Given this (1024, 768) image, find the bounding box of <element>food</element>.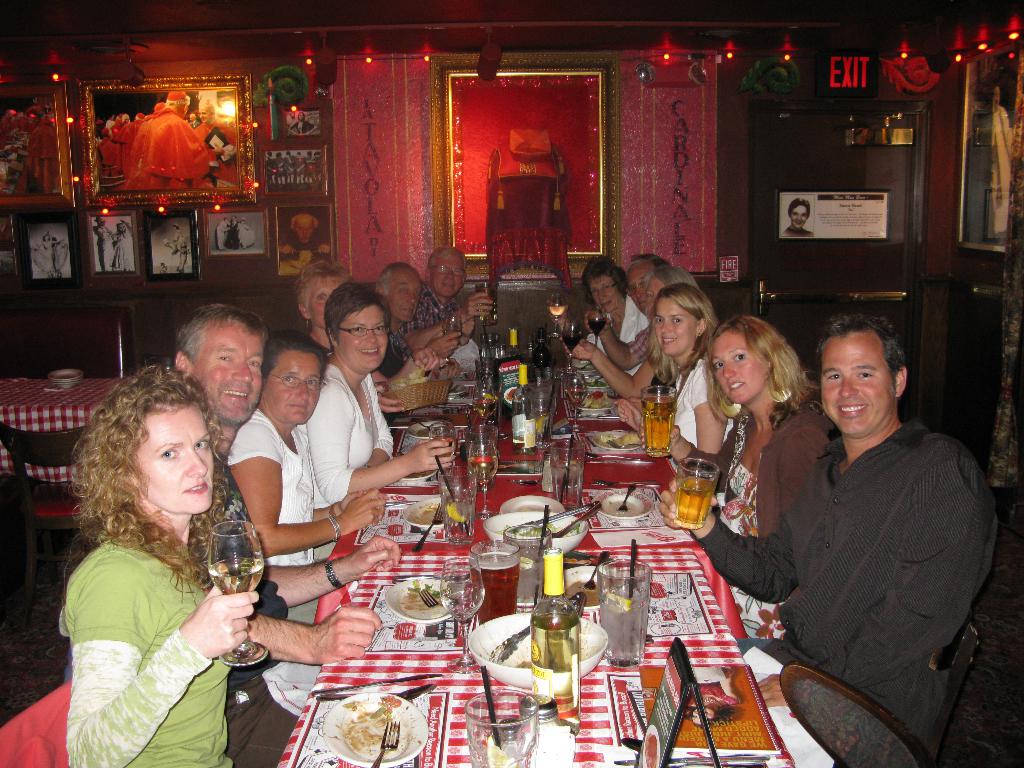
[left=408, top=584, right=447, bottom=610].
